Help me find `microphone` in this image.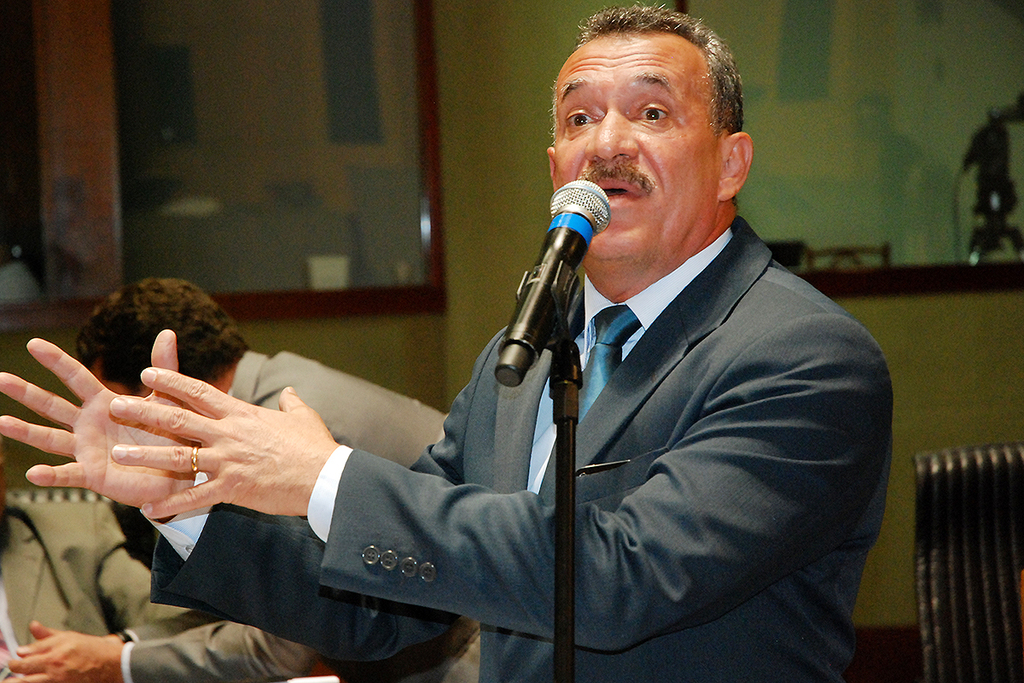
Found it: crop(497, 177, 619, 391).
